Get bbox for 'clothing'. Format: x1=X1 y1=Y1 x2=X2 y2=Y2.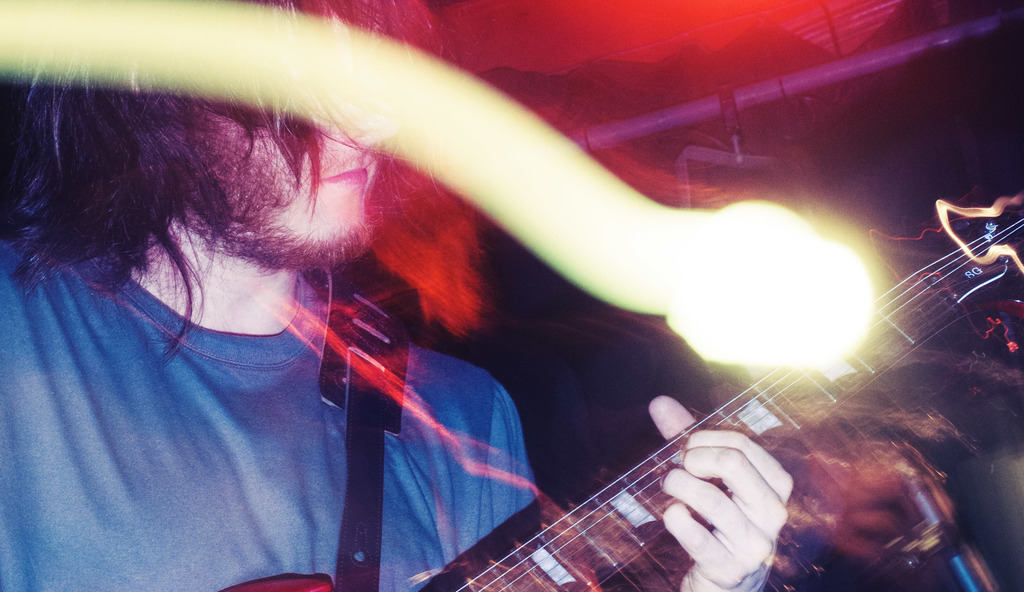
x1=0 y1=216 x2=616 y2=591.
